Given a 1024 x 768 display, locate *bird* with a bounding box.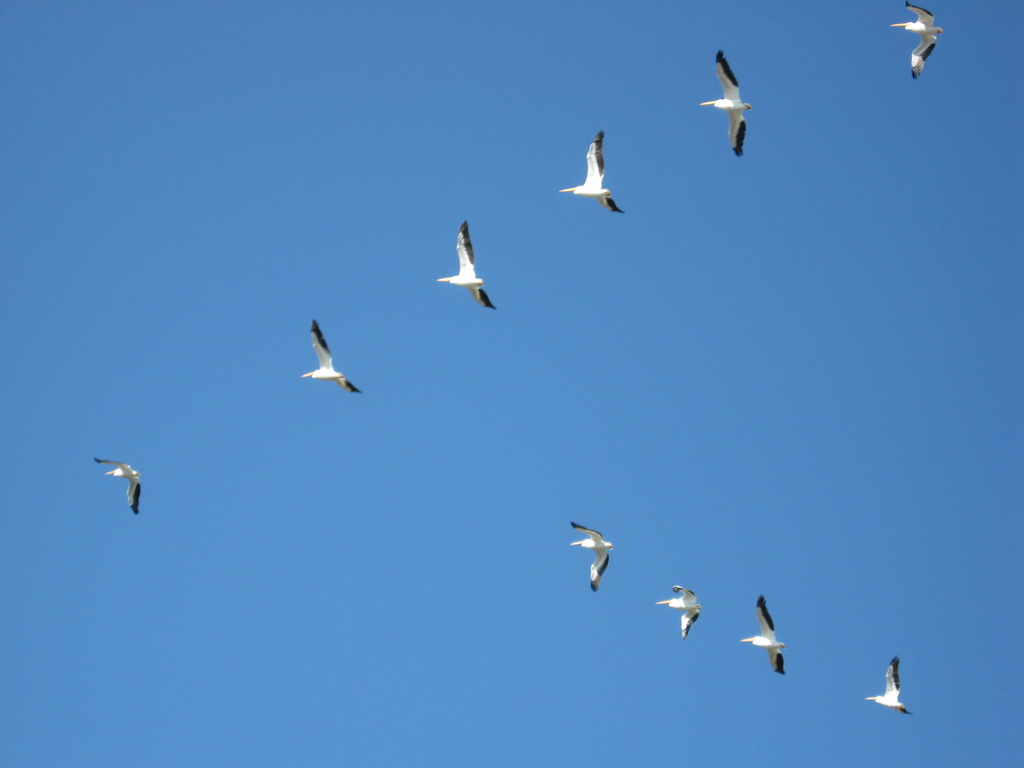
Located: left=883, top=0, right=950, bottom=83.
